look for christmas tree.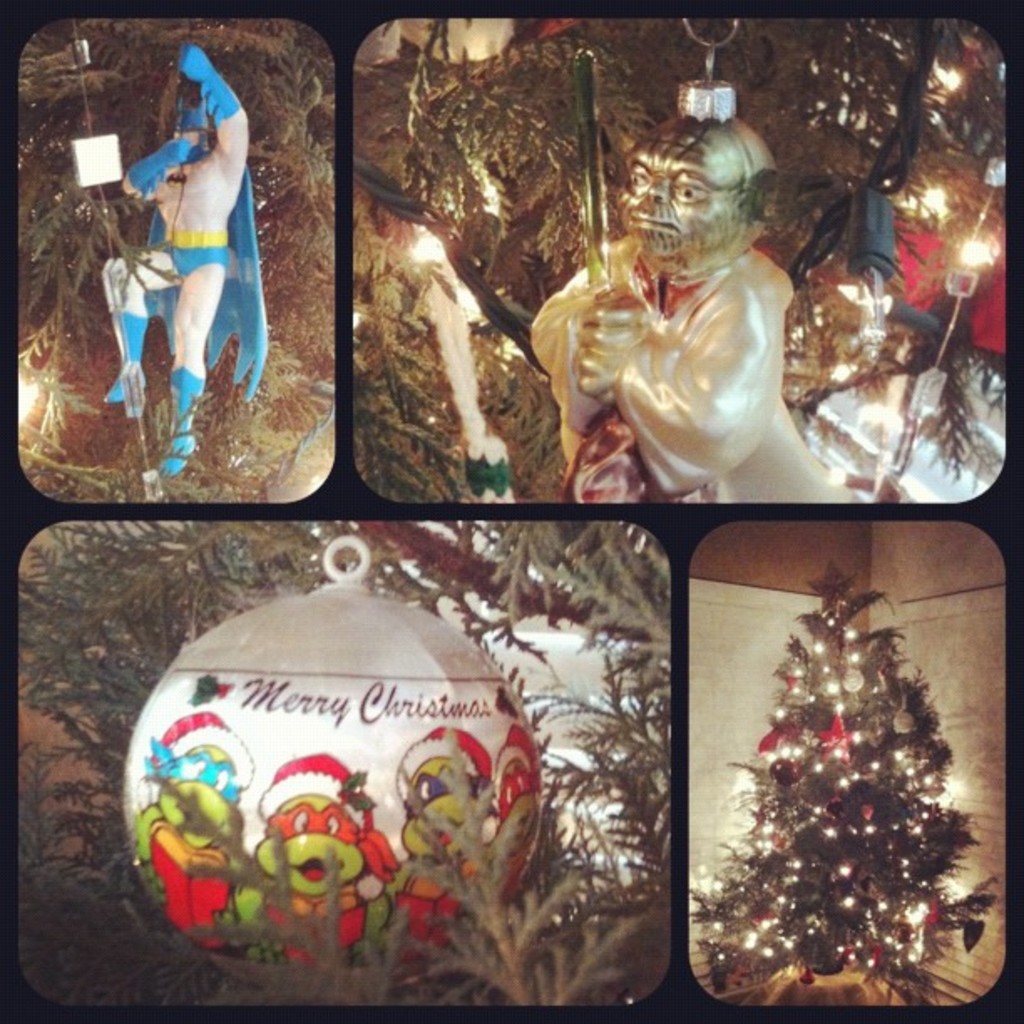
Found: (left=676, top=545, right=1004, bottom=1009).
